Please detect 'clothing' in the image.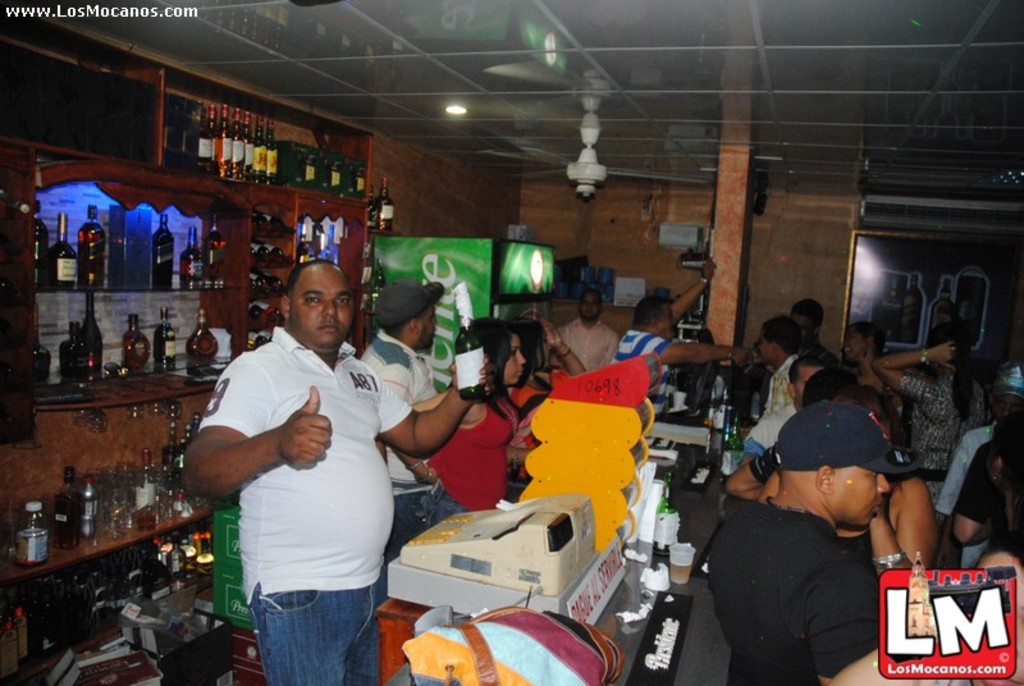
620/321/671/362.
